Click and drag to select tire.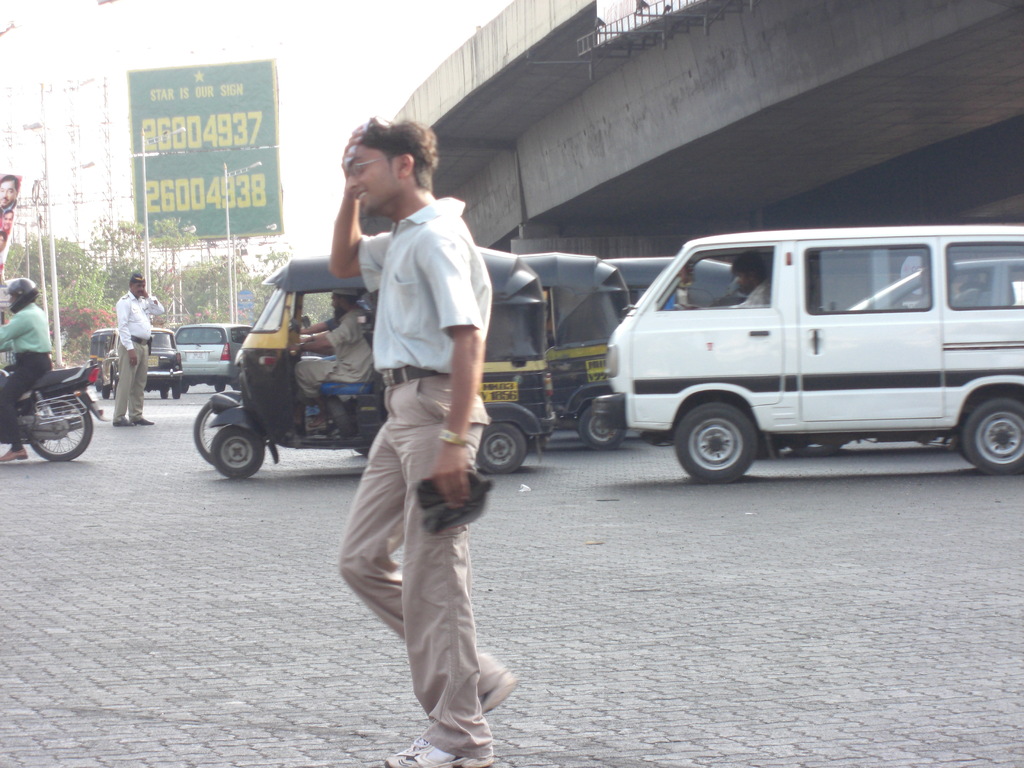
Selection: left=102, top=385, right=110, bottom=399.
